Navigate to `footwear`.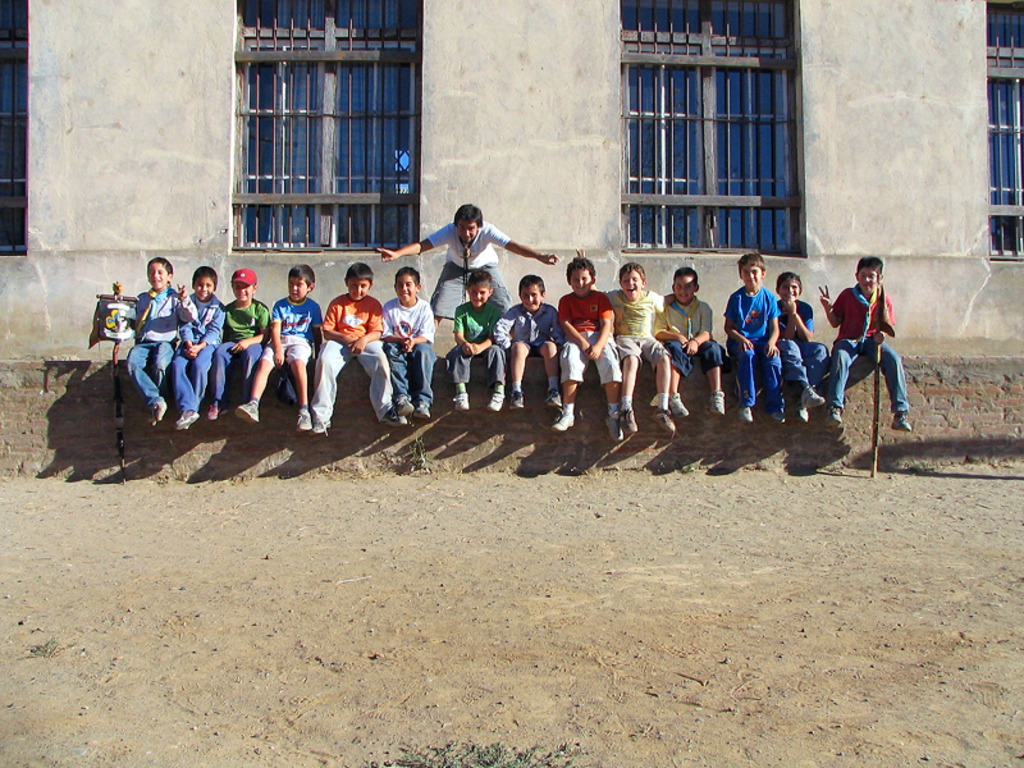
Navigation target: (826, 404, 841, 425).
